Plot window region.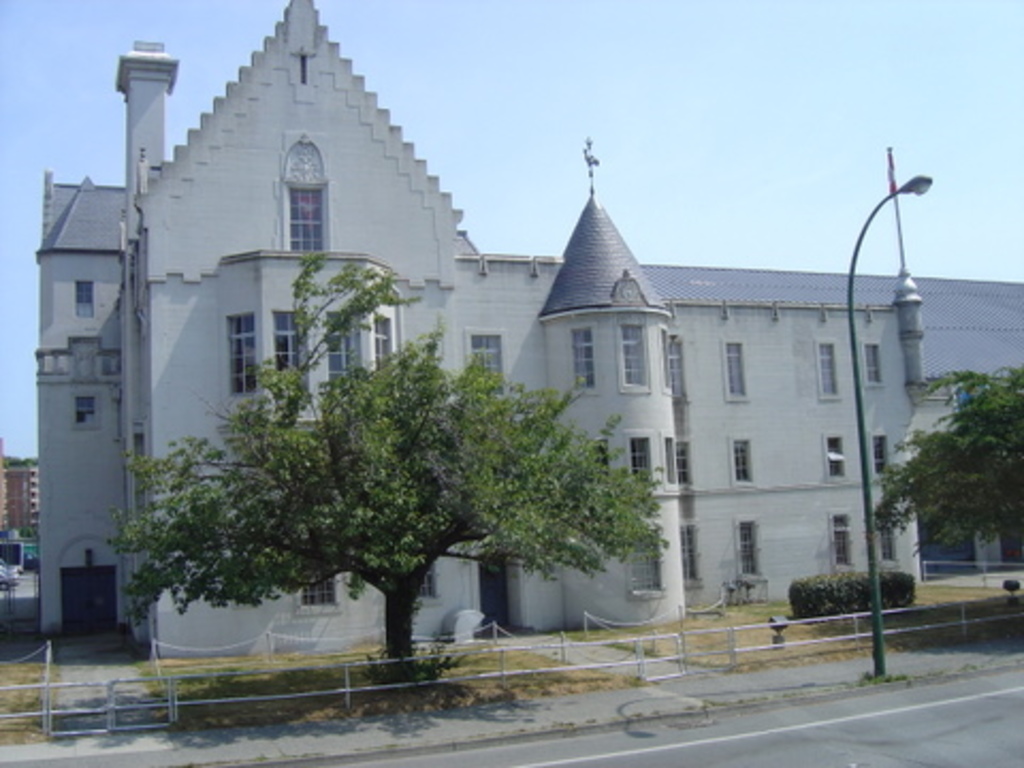
Plotted at bbox=[719, 339, 742, 403].
